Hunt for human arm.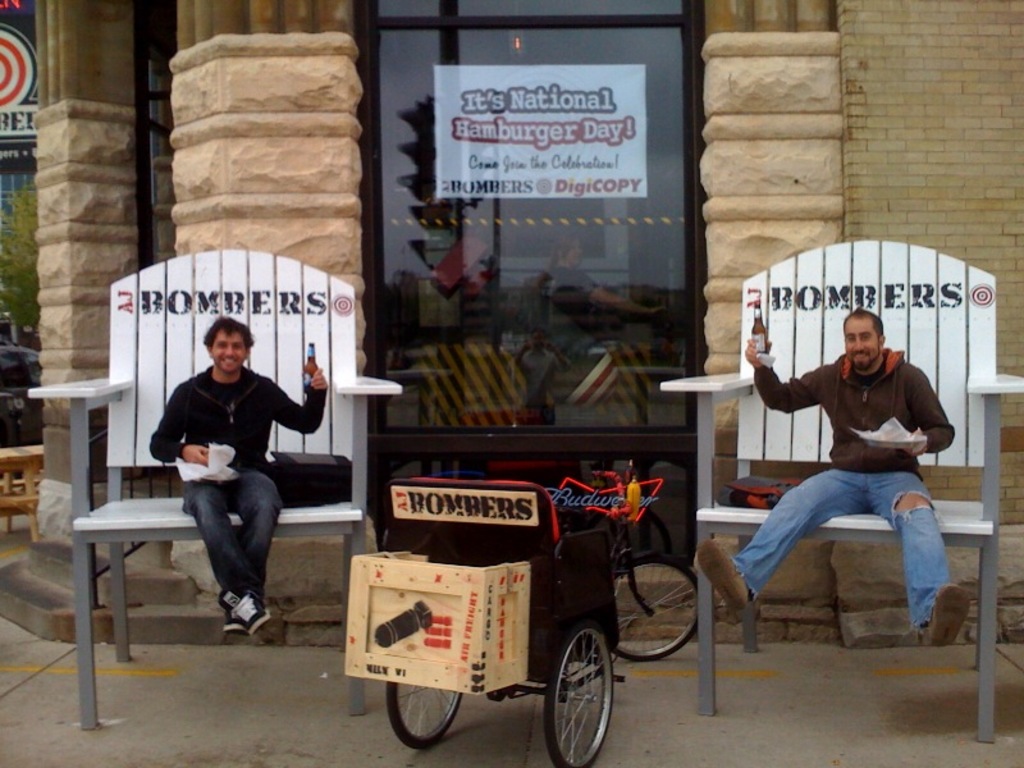
Hunted down at locate(140, 371, 216, 467).
